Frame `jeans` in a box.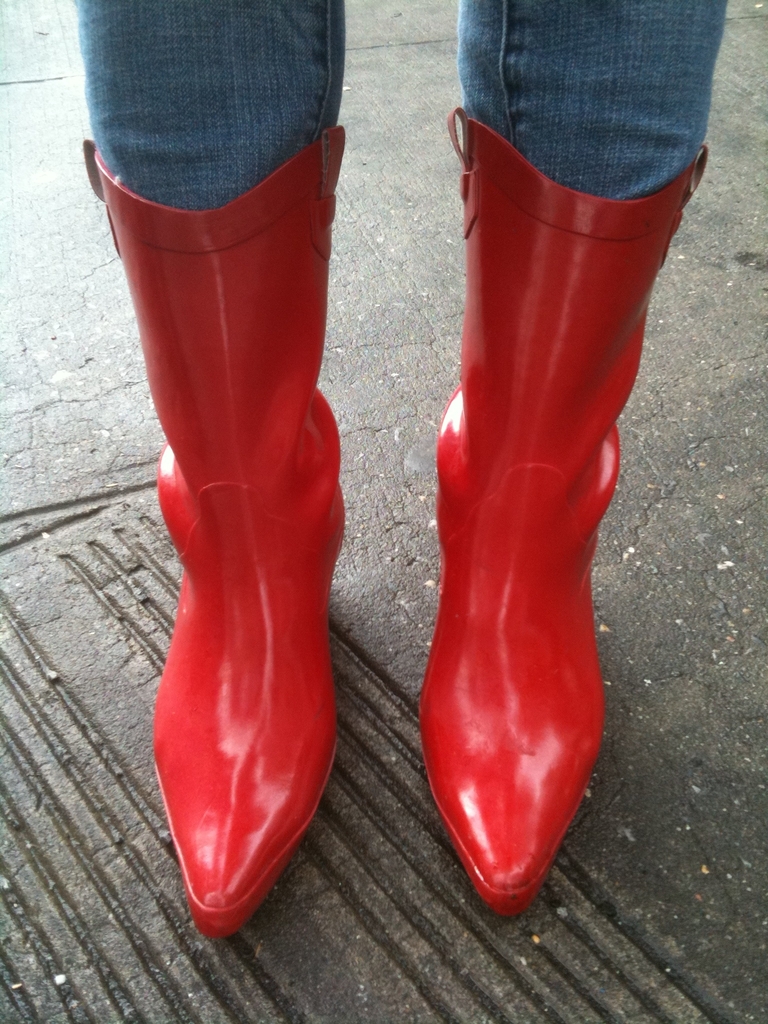
region(75, 0, 731, 214).
